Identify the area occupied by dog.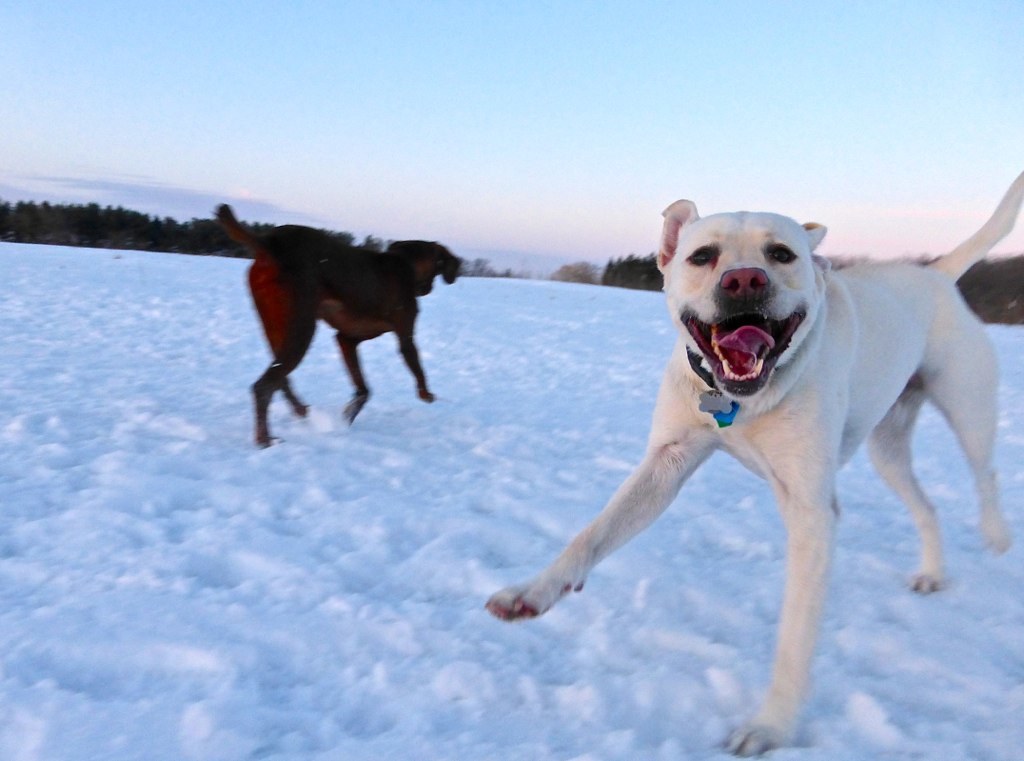
Area: (212,200,461,449).
